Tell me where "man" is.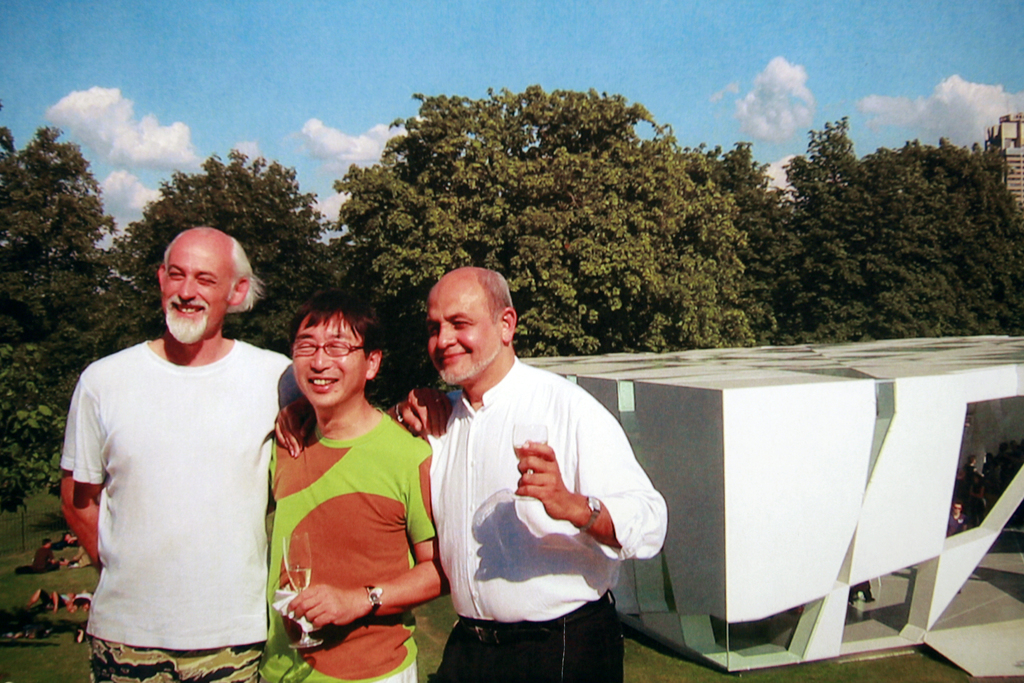
"man" is at bbox=[390, 267, 659, 671].
